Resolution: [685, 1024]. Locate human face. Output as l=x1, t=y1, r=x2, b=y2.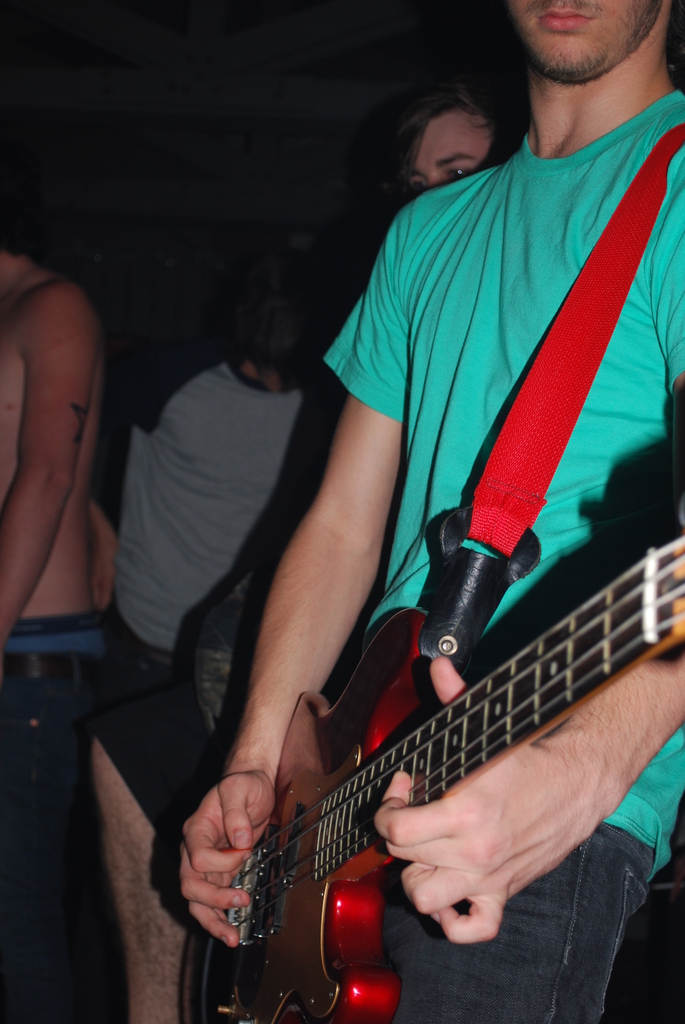
l=400, t=104, r=498, b=195.
